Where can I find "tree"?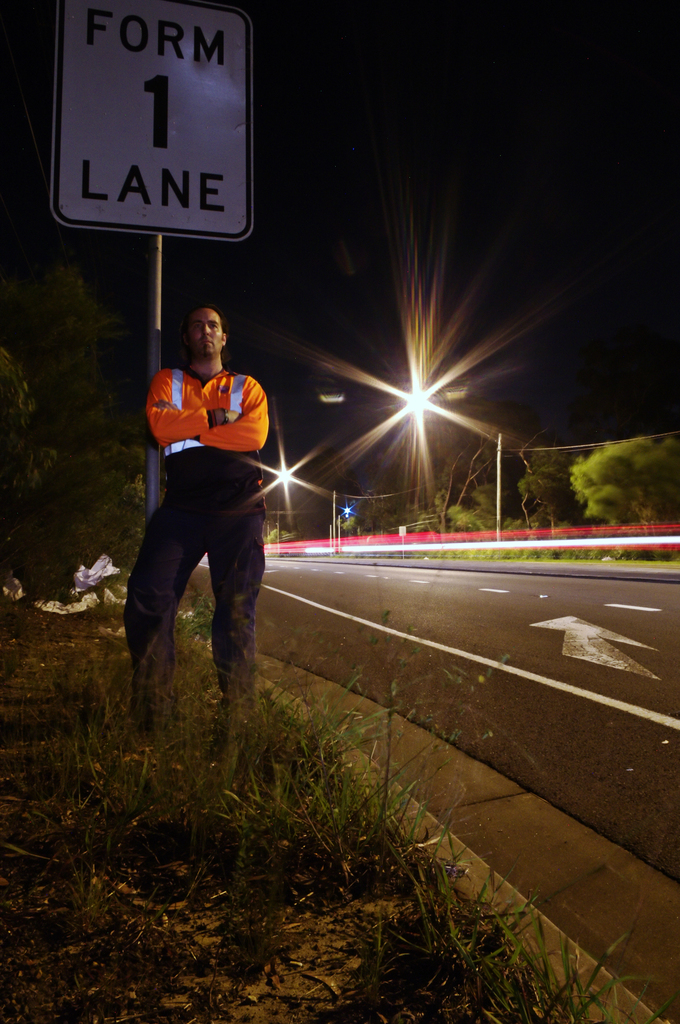
You can find it at left=432, top=435, right=574, bottom=538.
